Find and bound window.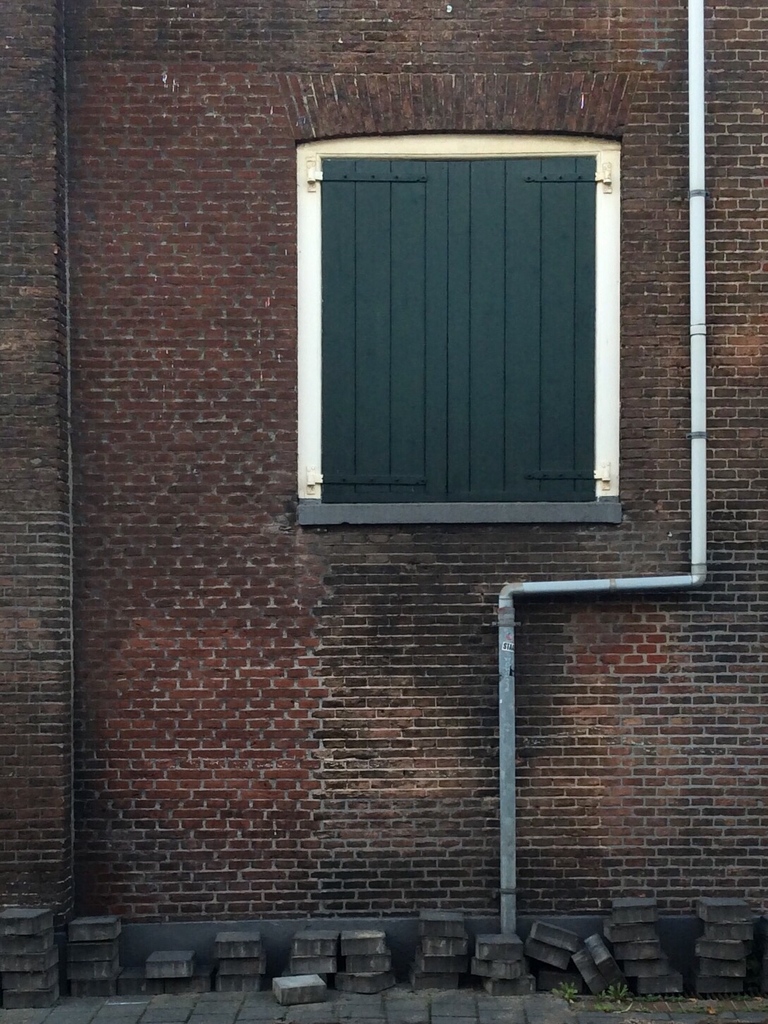
Bound: (323, 159, 592, 505).
